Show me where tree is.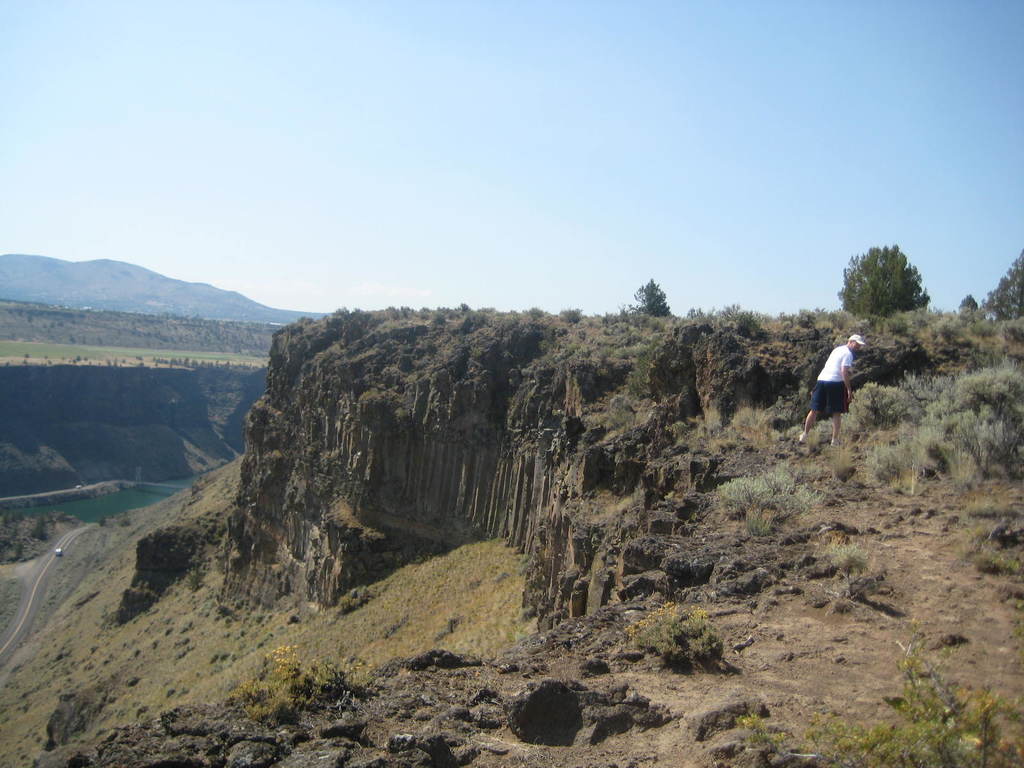
tree is at locate(984, 255, 1023, 337).
